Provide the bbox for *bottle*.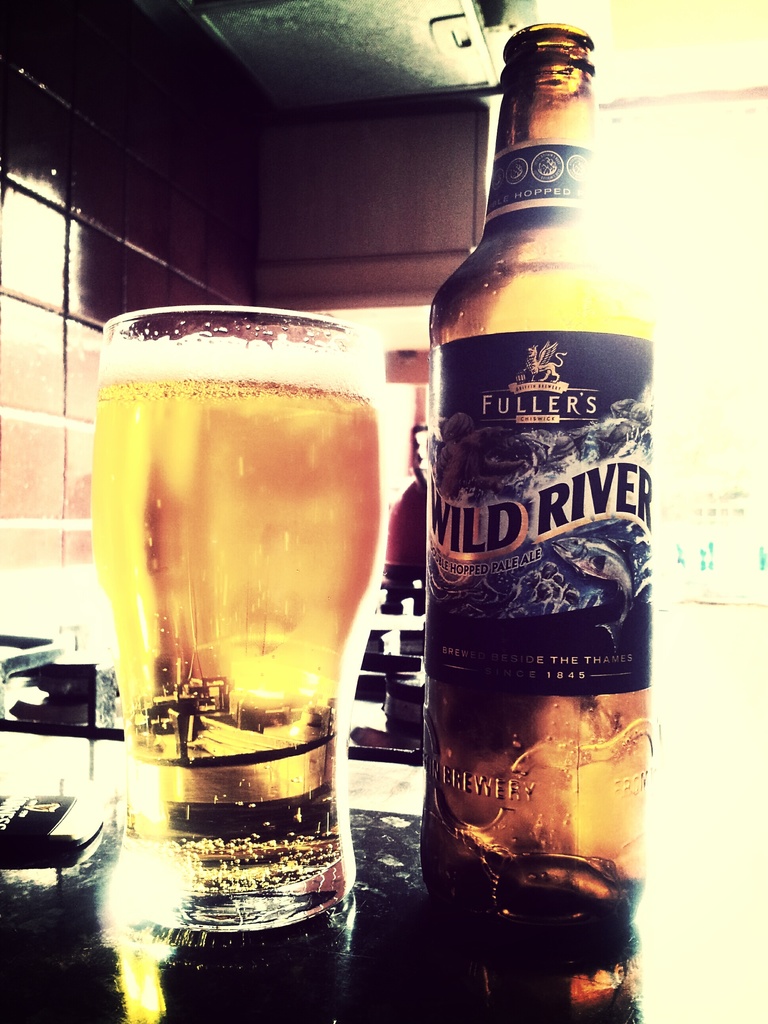
pyautogui.locateOnScreen(428, 22, 650, 902).
